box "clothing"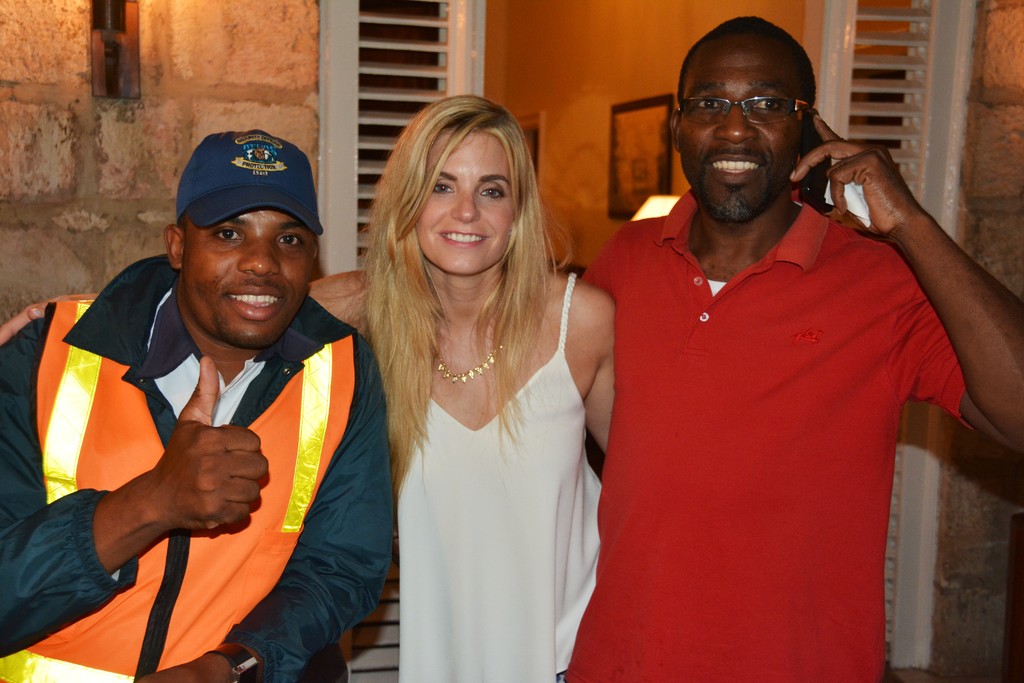
box=[0, 250, 408, 682]
